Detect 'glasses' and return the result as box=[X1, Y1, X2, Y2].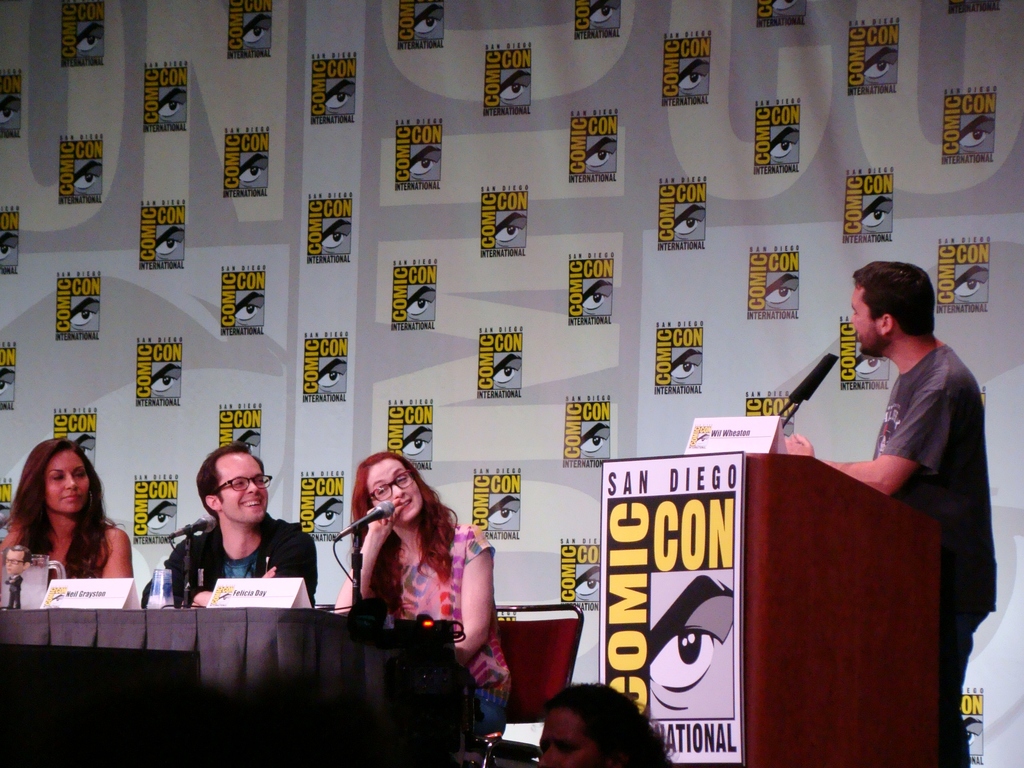
box=[217, 470, 273, 495].
